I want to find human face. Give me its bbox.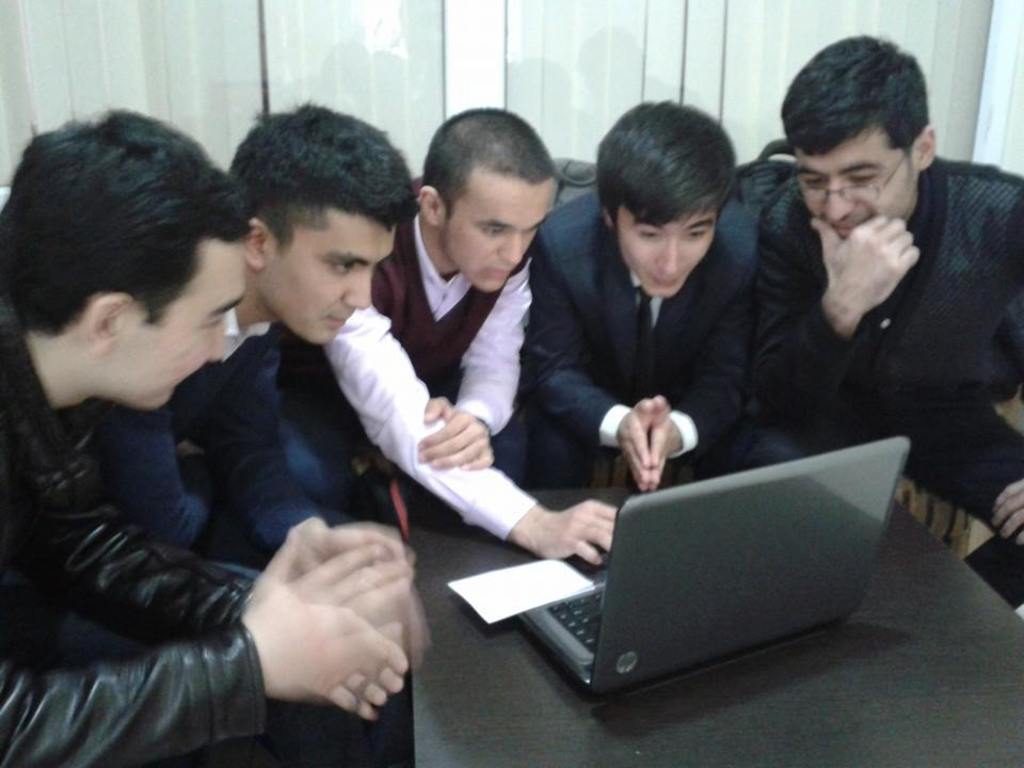
789,126,924,238.
